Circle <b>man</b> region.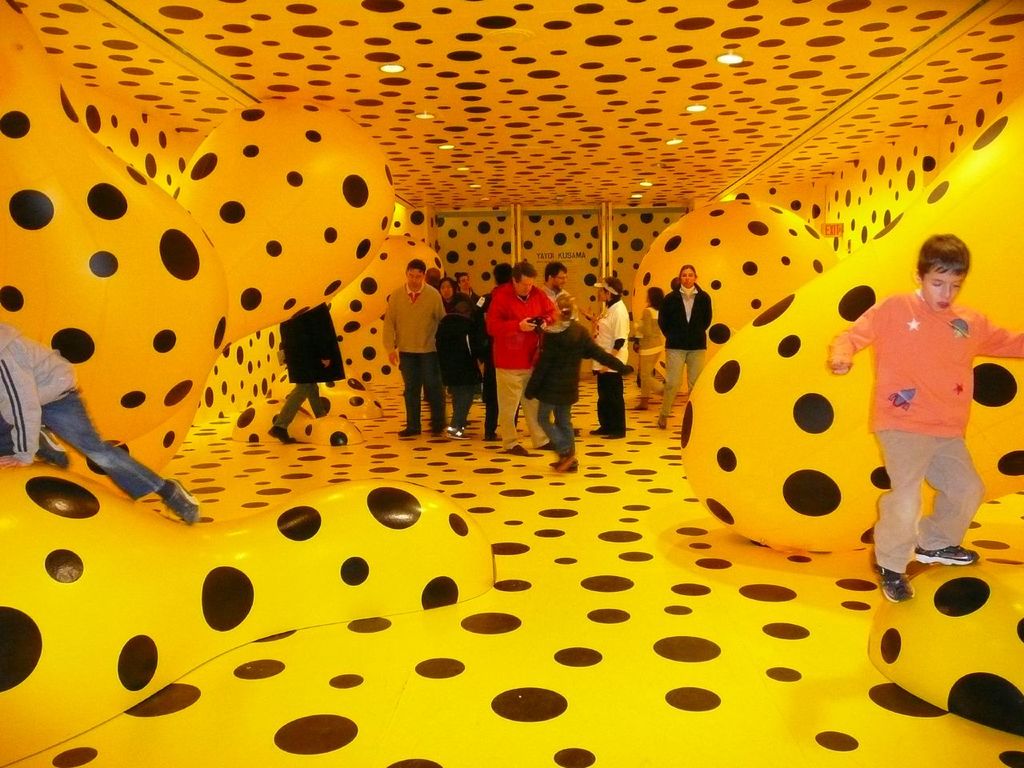
Region: x1=456, y1=270, x2=482, y2=350.
